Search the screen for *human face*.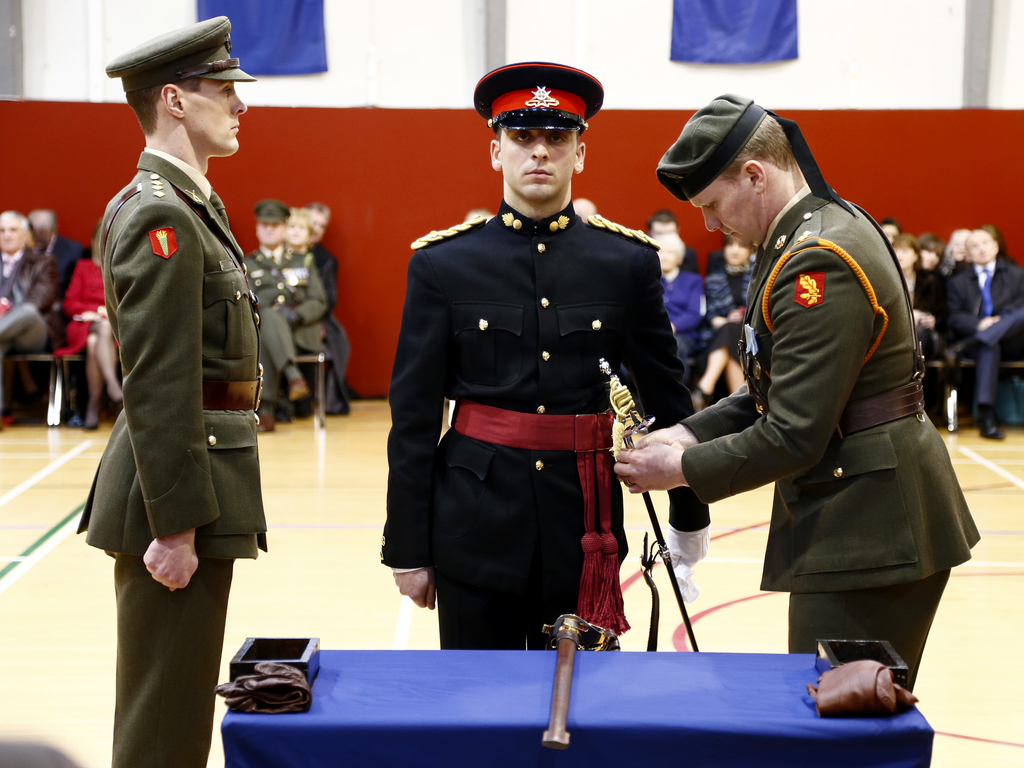
Found at 309 205 324 240.
